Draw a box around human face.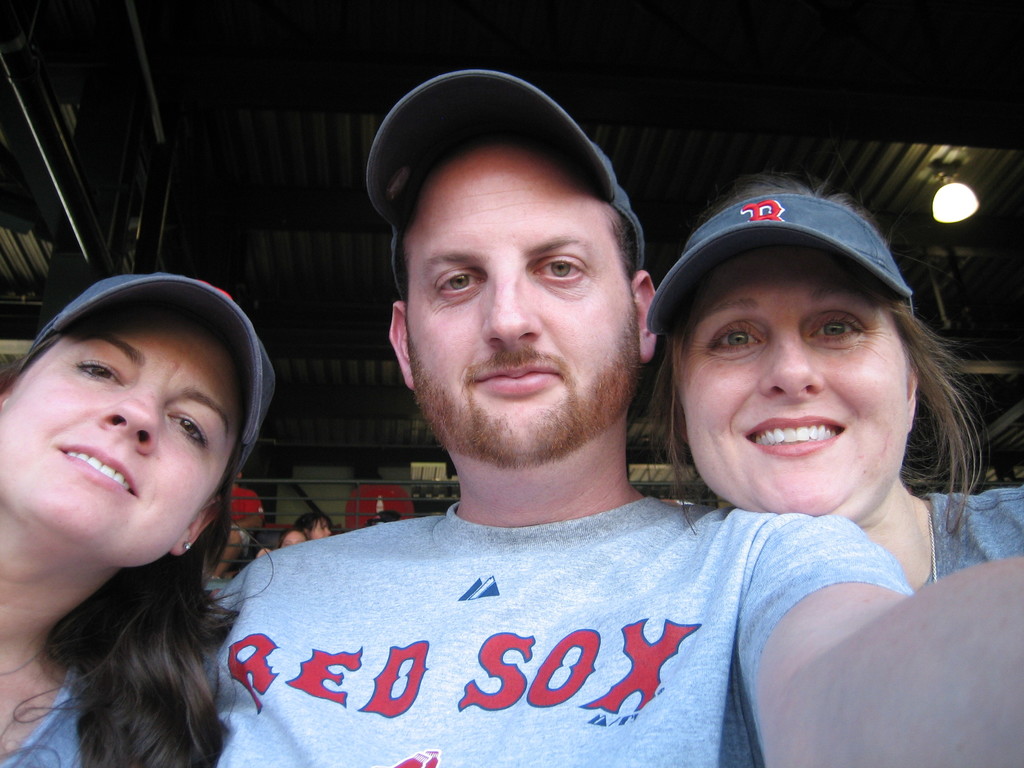
x1=411 y1=145 x2=637 y2=463.
